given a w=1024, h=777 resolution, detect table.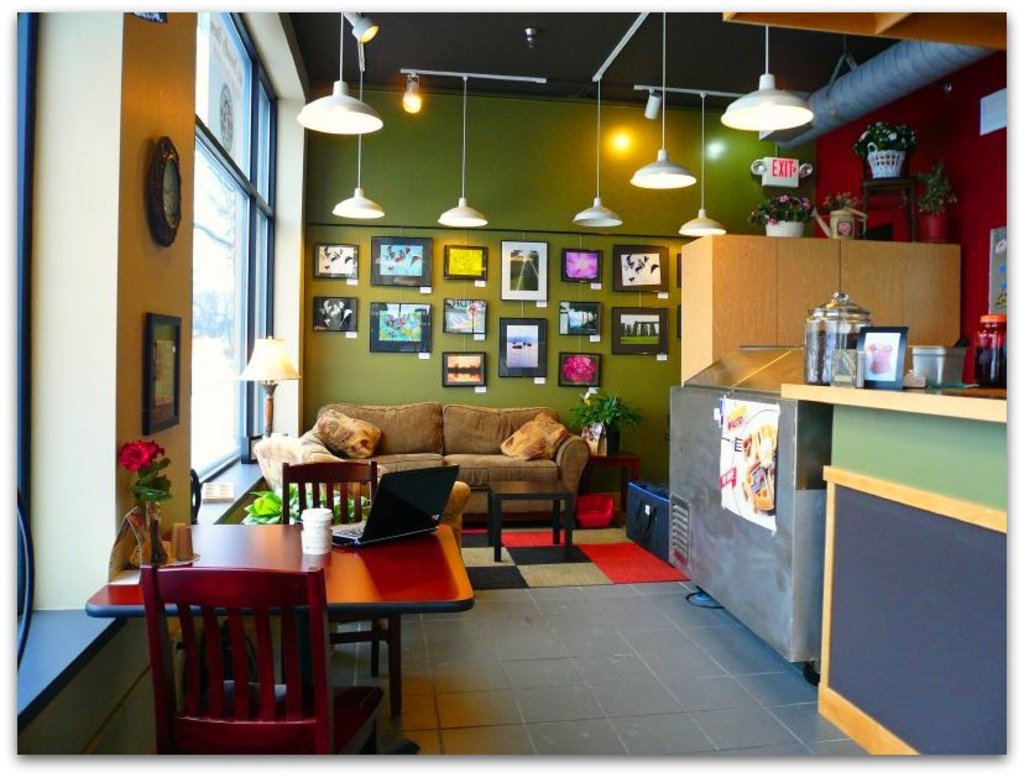
[84,526,476,757].
